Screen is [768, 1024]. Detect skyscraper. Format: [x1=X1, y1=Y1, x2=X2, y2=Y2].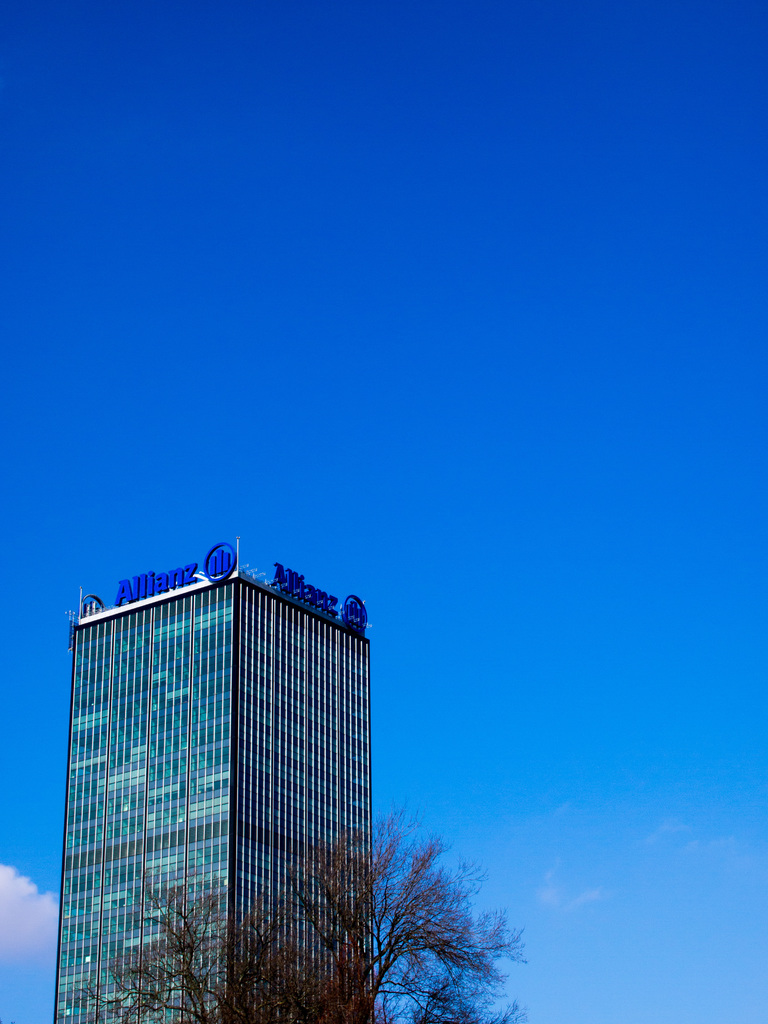
[x1=60, y1=580, x2=340, y2=1018].
